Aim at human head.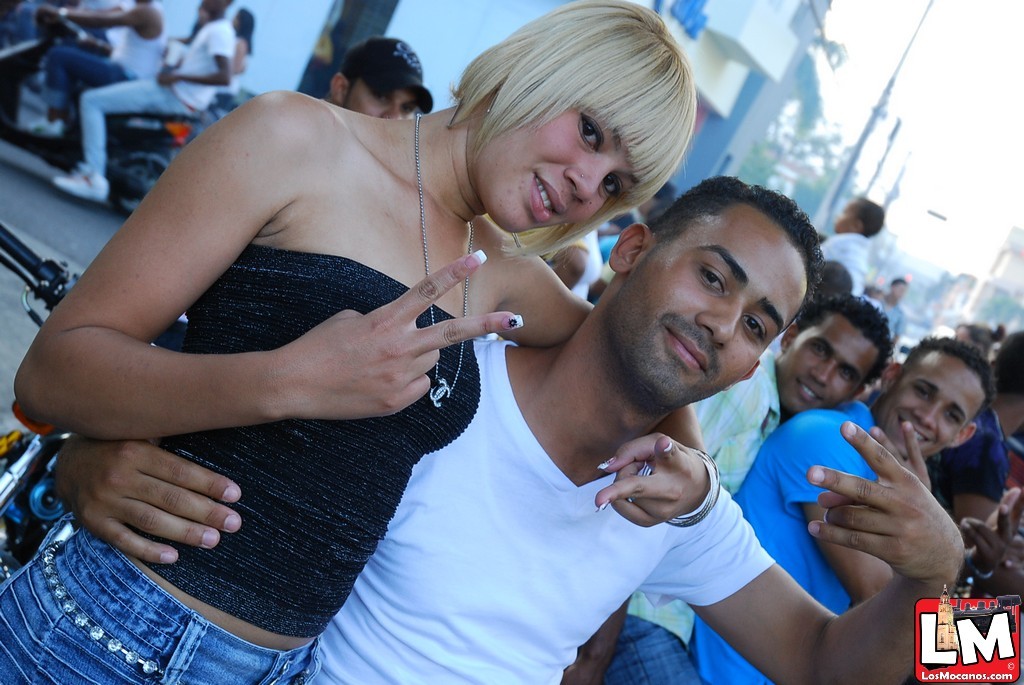
Aimed at x1=604, y1=170, x2=823, y2=412.
